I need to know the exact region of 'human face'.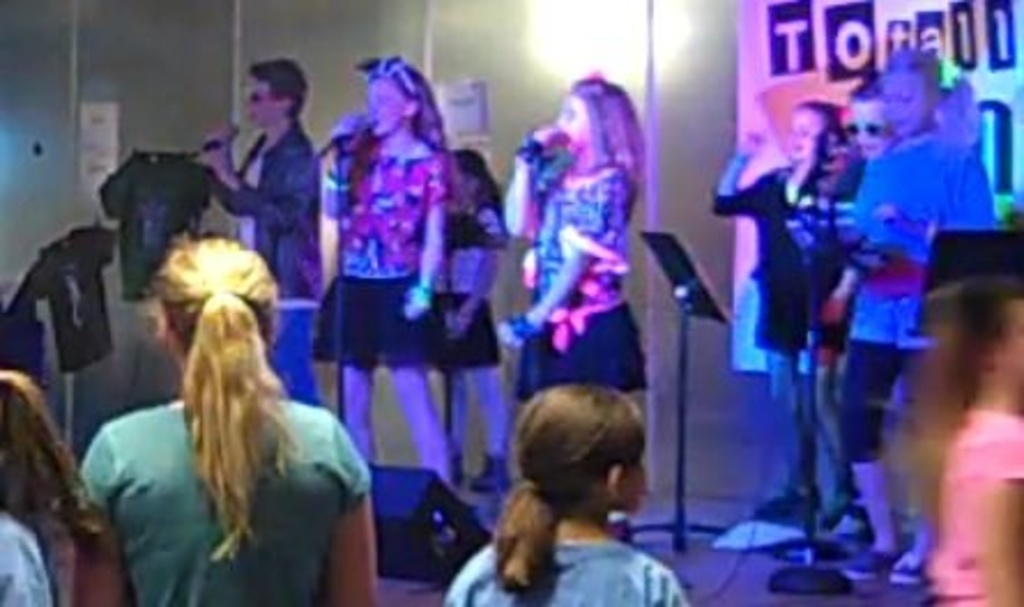
Region: x1=787 y1=110 x2=822 y2=161.
